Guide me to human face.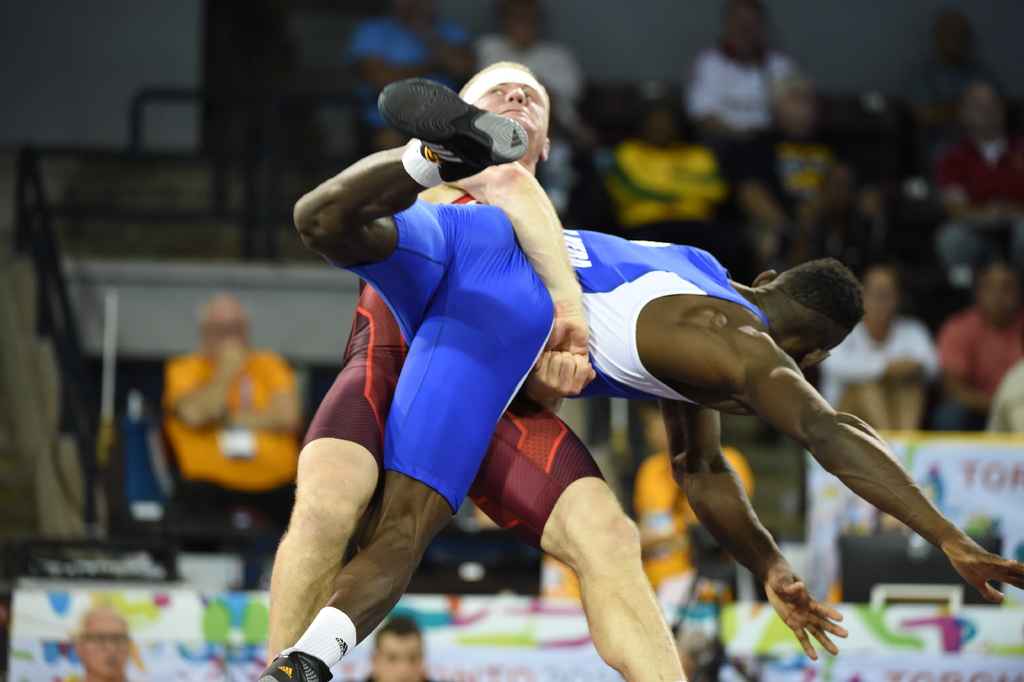
Guidance: region(470, 79, 548, 151).
